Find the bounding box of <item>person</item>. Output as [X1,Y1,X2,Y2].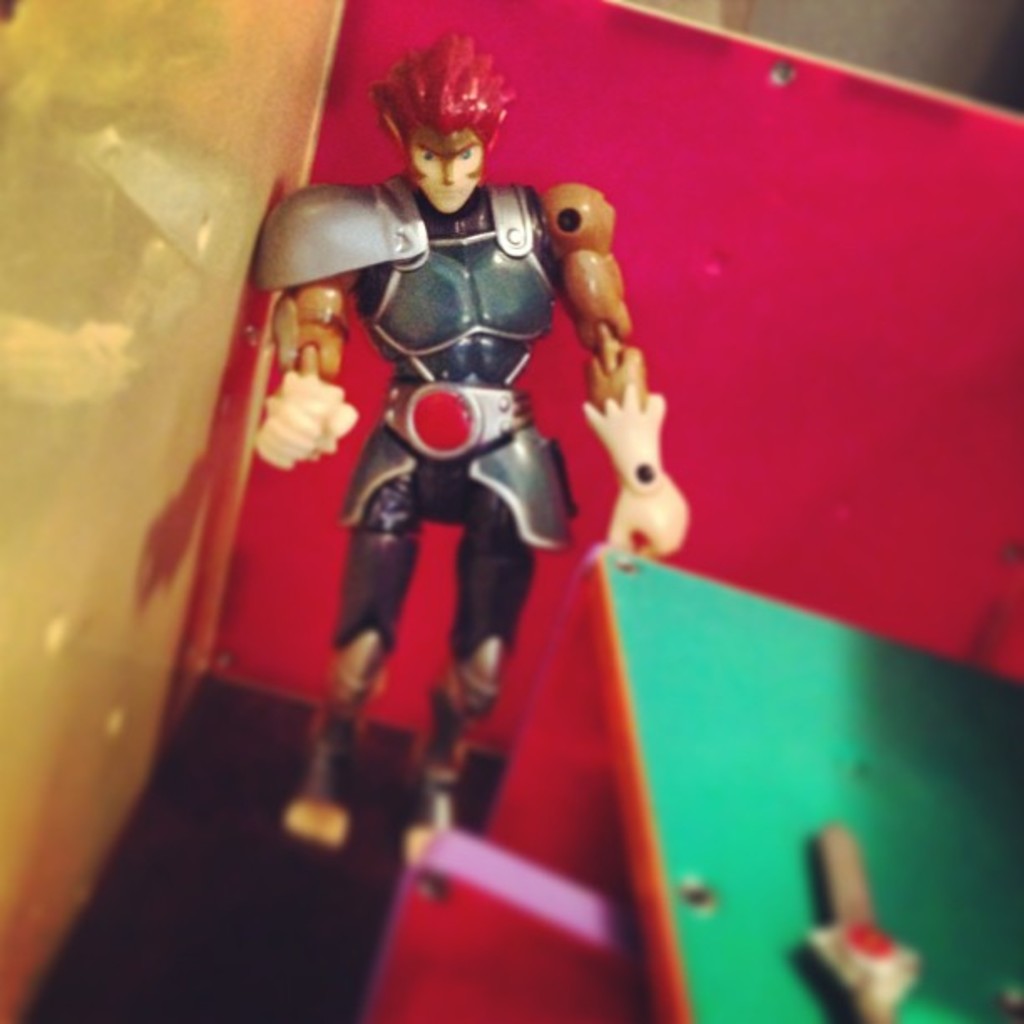
[209,33,636,924].
